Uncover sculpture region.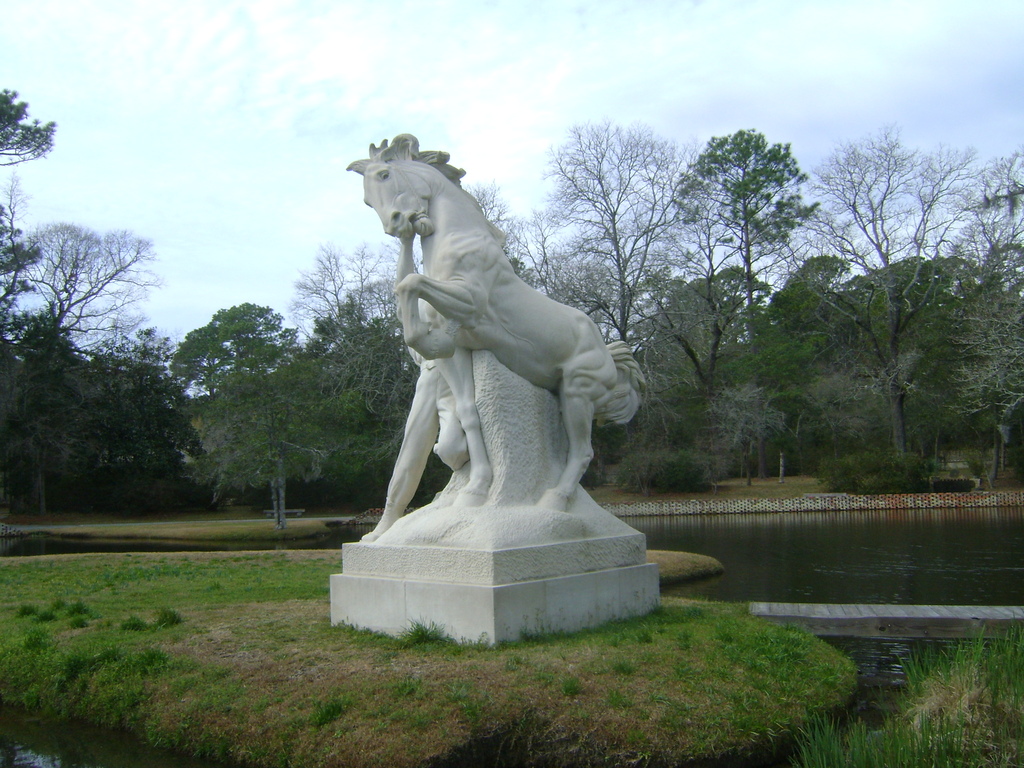
Uncovered: box=[329, 141, 661, 586].
